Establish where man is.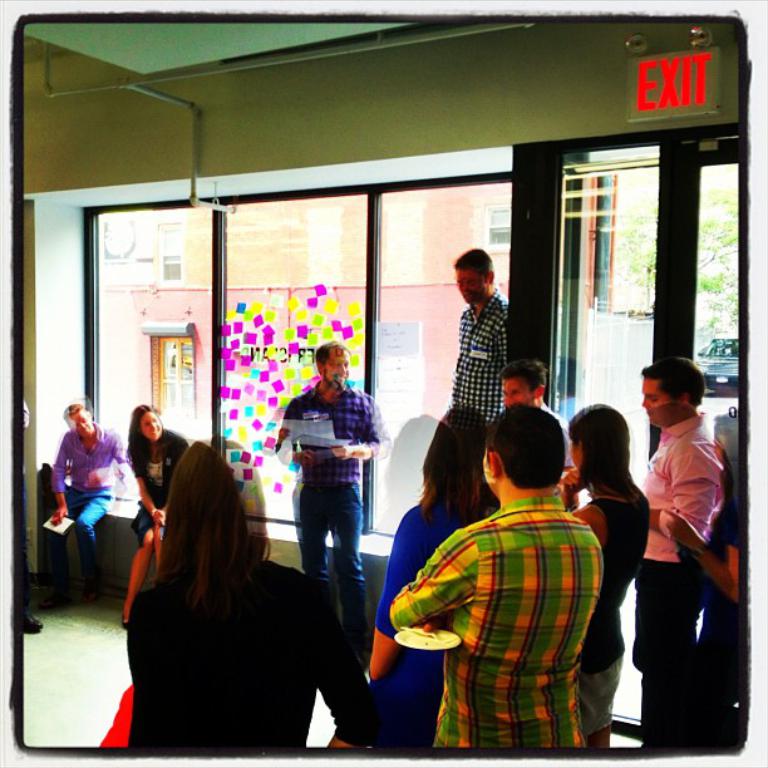
Established at pyautogui.locateOnScreen(451, 247, 506, 422).
